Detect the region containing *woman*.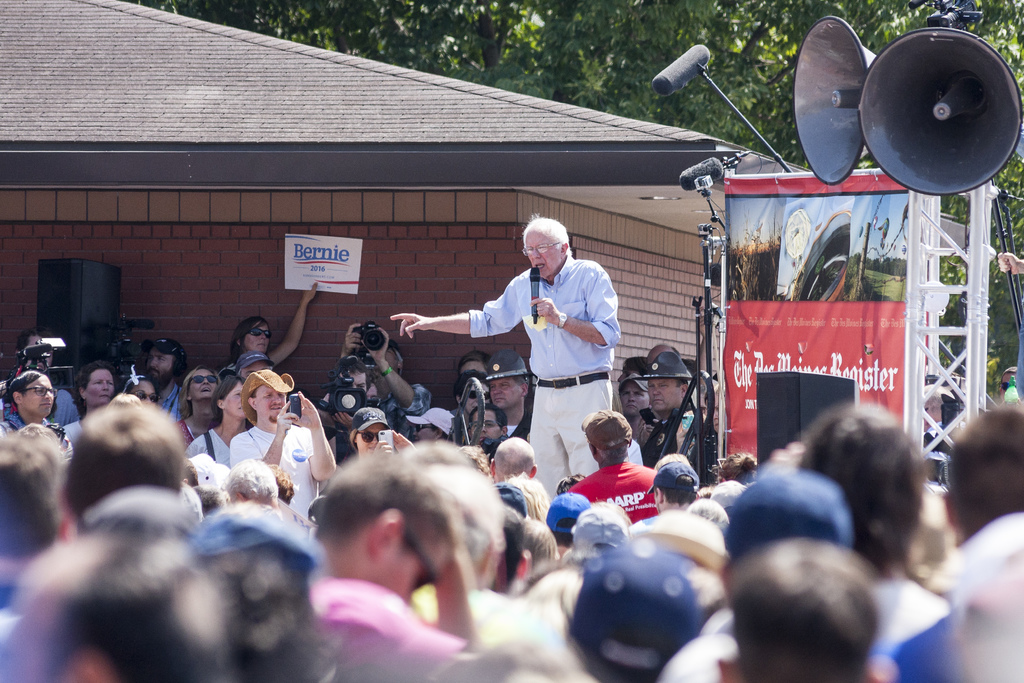
BBox(67, 366, 114, 440).
